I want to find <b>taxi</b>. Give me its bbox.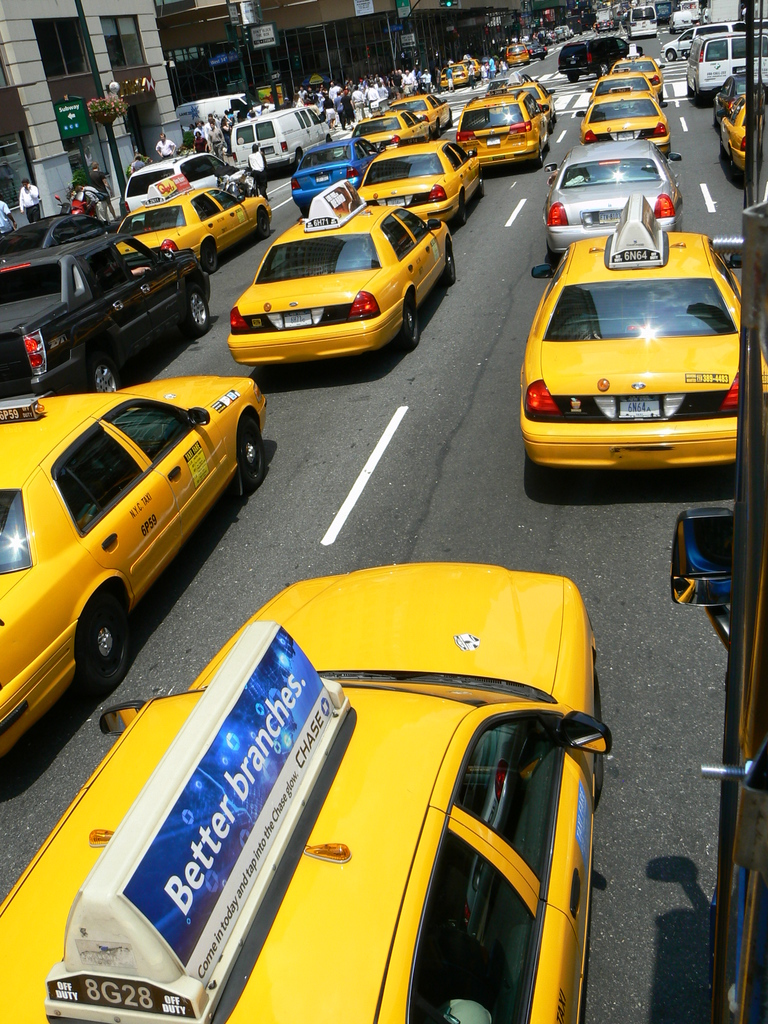
x1=718, y1=92, x2=748, y2=173.
